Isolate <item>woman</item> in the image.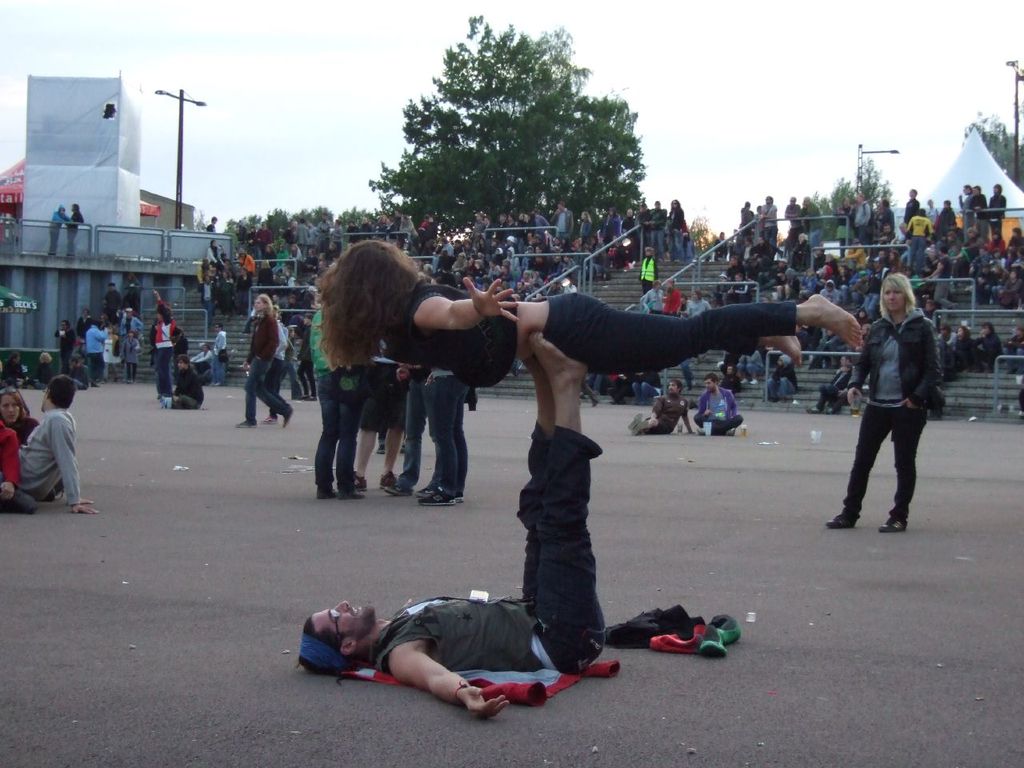
Isolated region: [left=838, top=268, right=936, bottom=542].
